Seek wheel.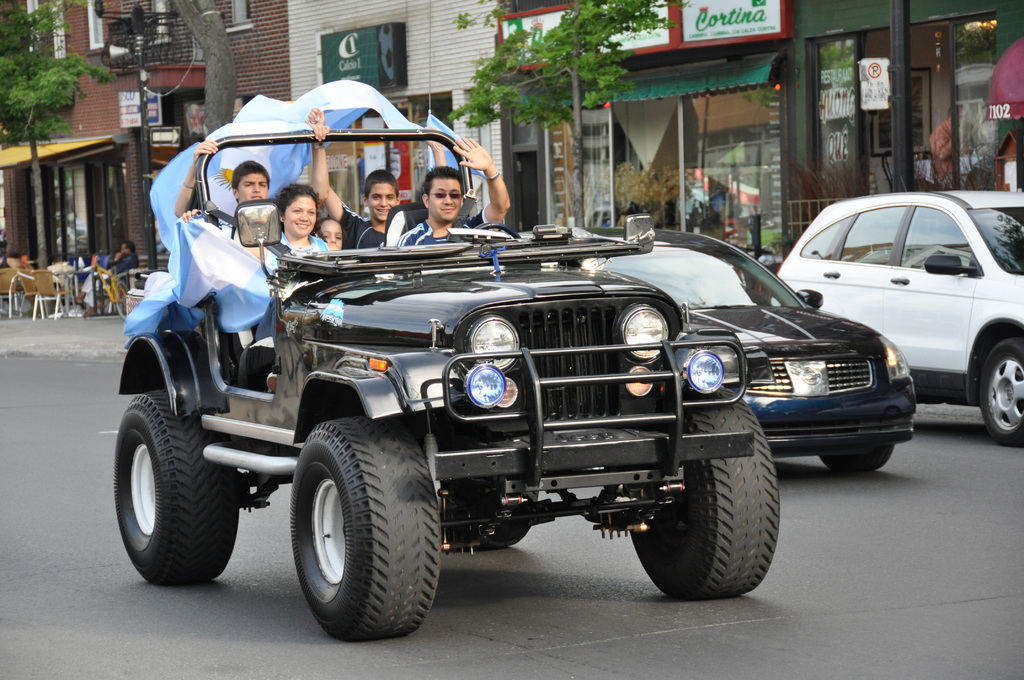
box(979, 334, 1023, 450).
